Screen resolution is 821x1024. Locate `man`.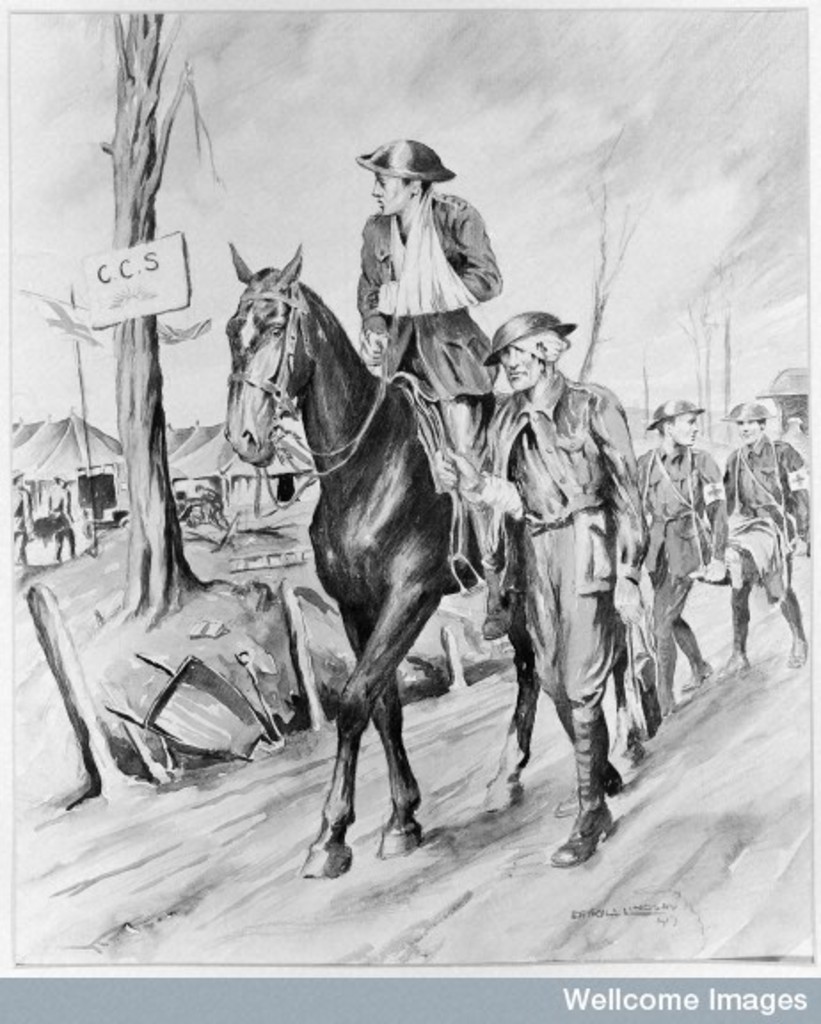
crop(631, 395, 727, 725).
